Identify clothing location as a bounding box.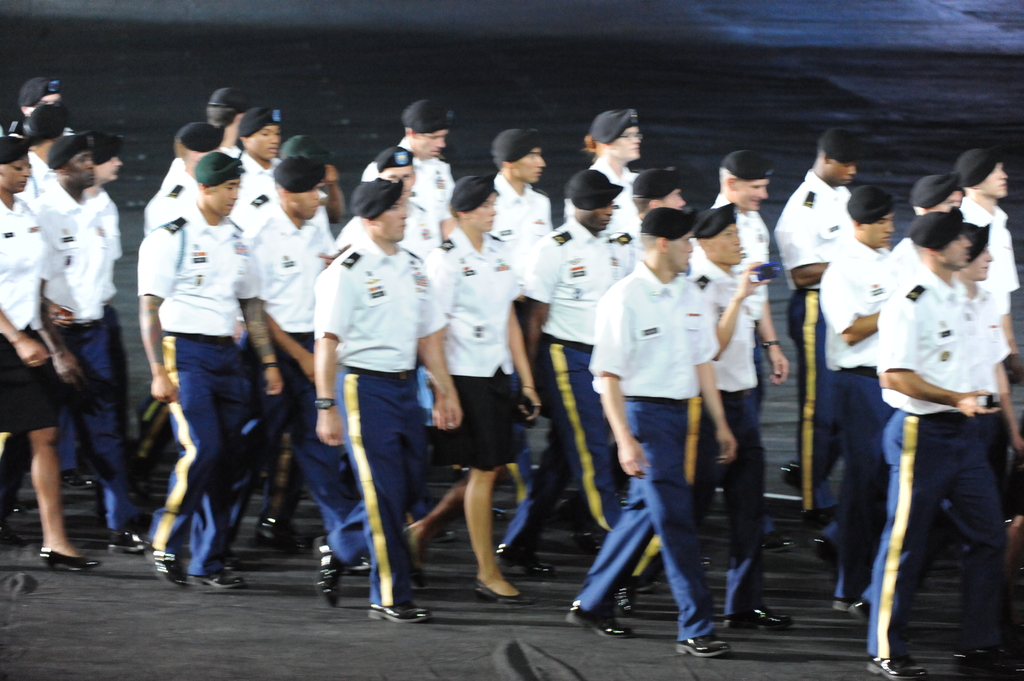
l=584, t=255, r=724, b=646.
